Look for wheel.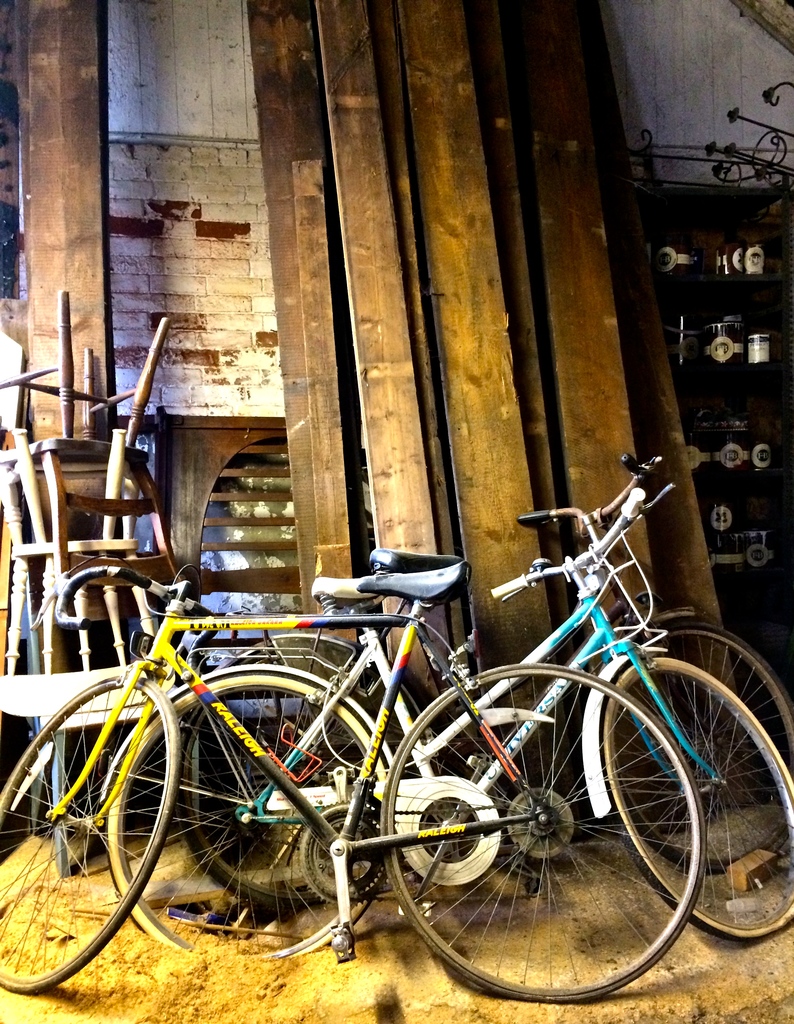
Found: box=[381, 662, 708, 998].
